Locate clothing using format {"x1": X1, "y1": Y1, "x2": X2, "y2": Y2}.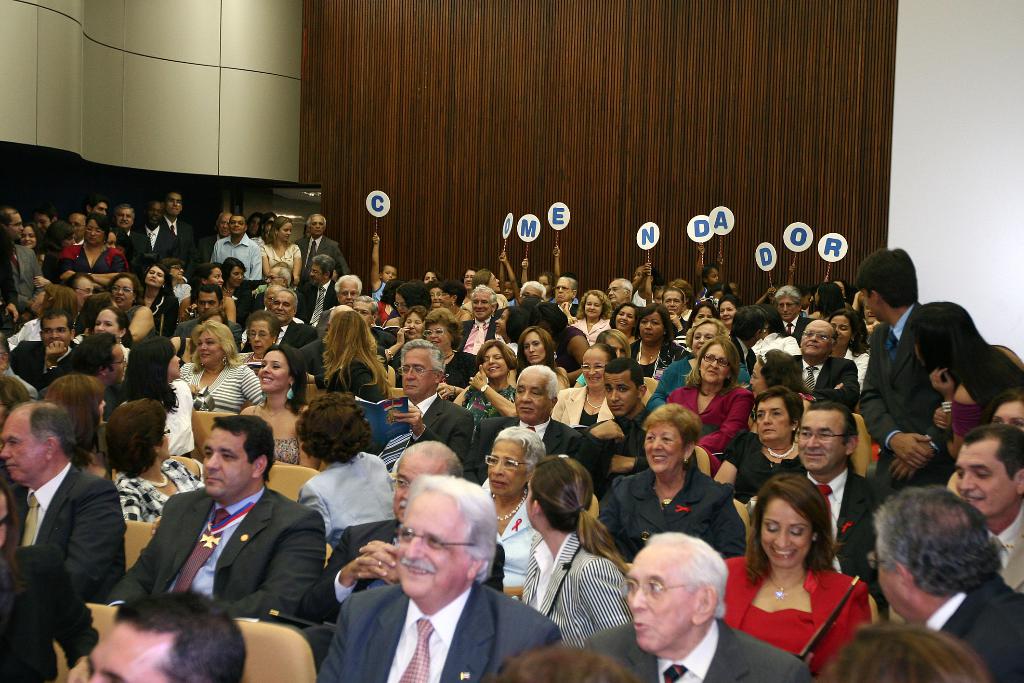
{"x1": 784, "y1": 348, "x2": 854, "y2": 419}.
